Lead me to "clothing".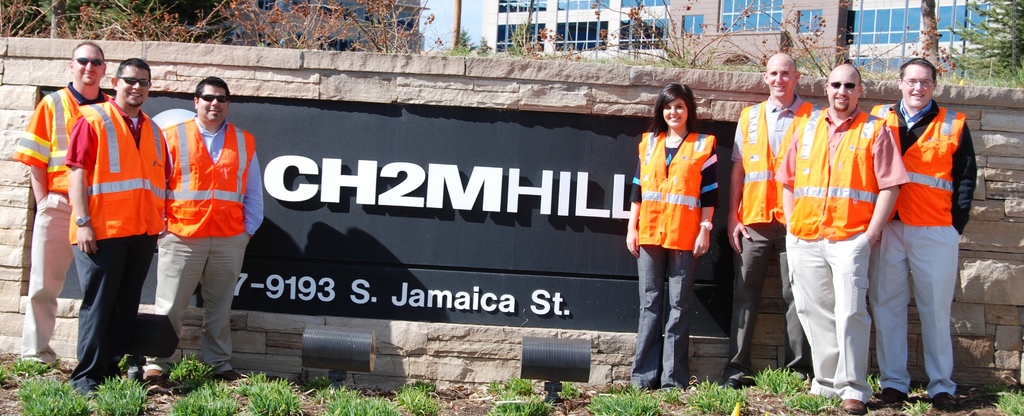
Lead to bbox(63, 99, 163, 389).
